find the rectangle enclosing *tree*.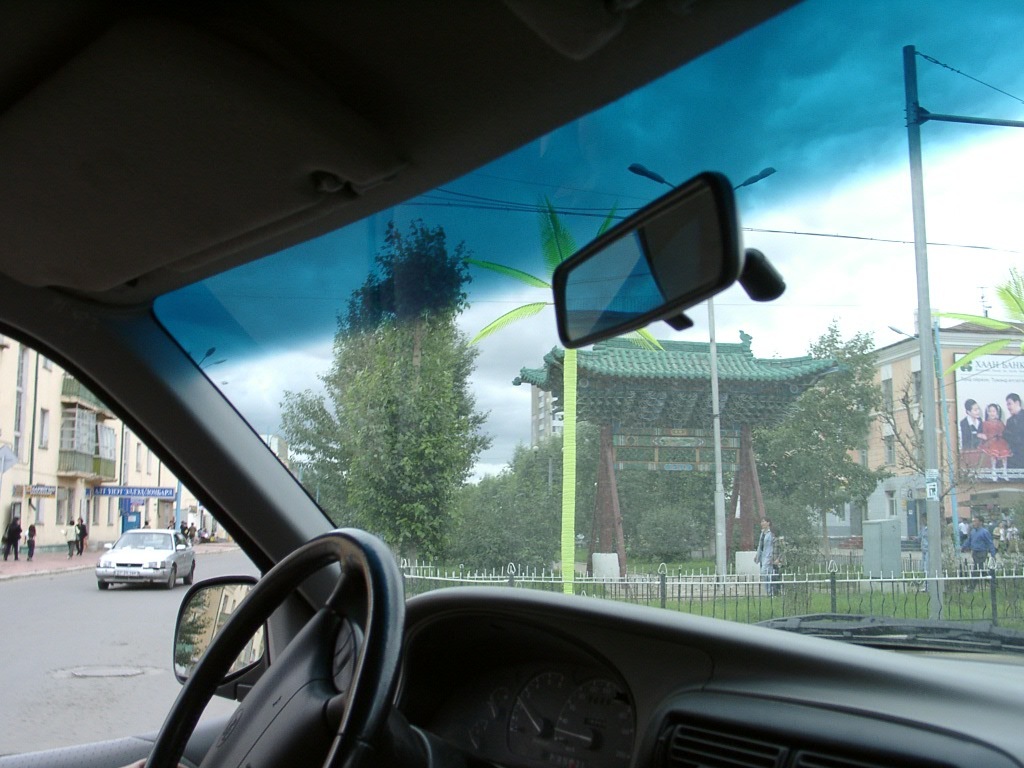
Rect(449, 441, 566, 579).
